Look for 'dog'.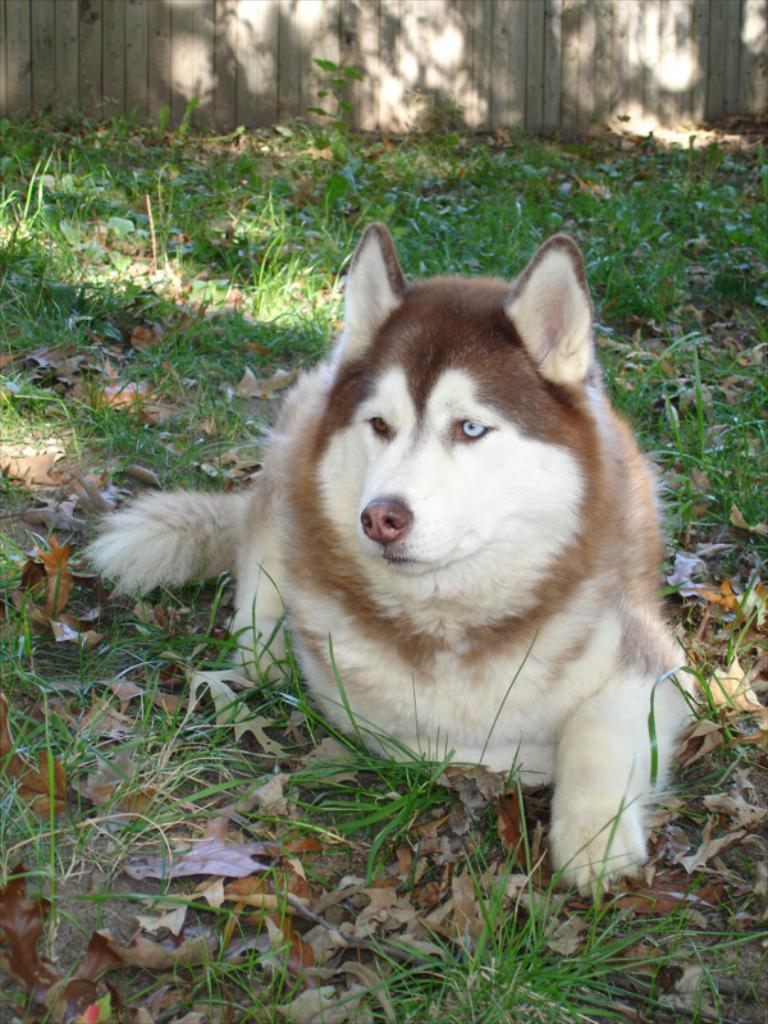
Found: x1=82 y1=224 x2=691 y2=899.
